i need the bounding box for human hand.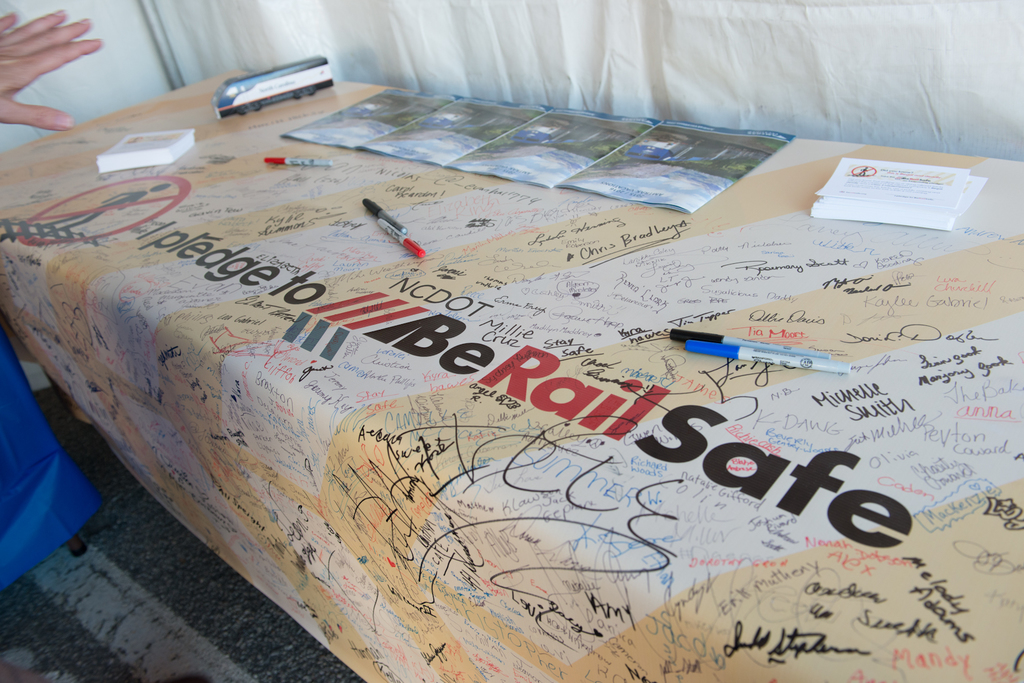
Here it is: x1=1 y1=13 x2=100 y2=98.
